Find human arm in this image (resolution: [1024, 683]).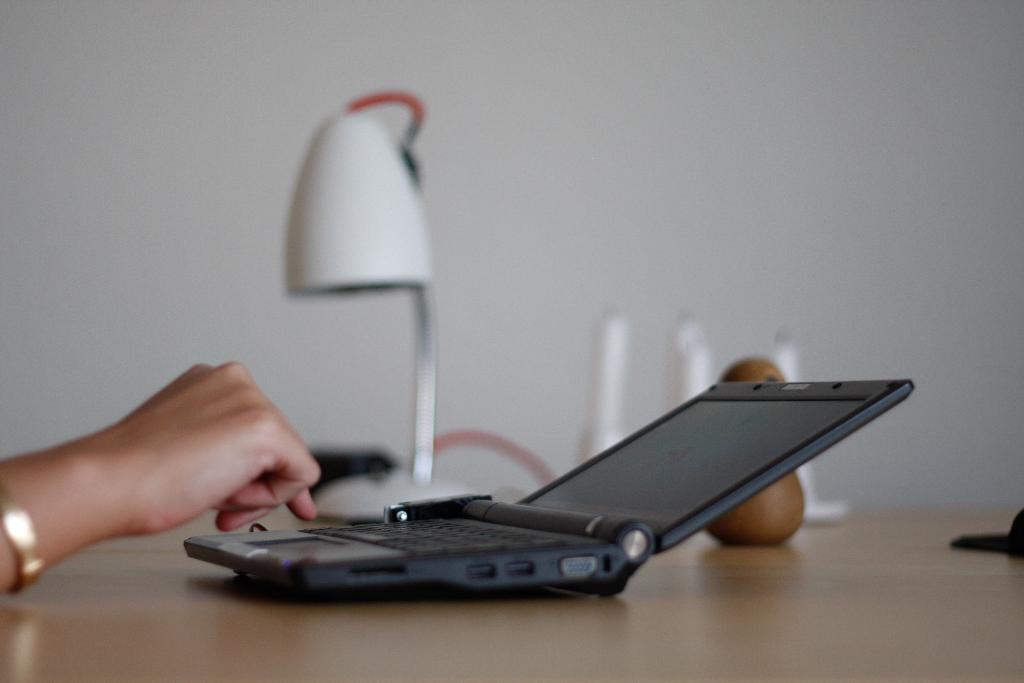
Rect(1, 358, 324, 598).
